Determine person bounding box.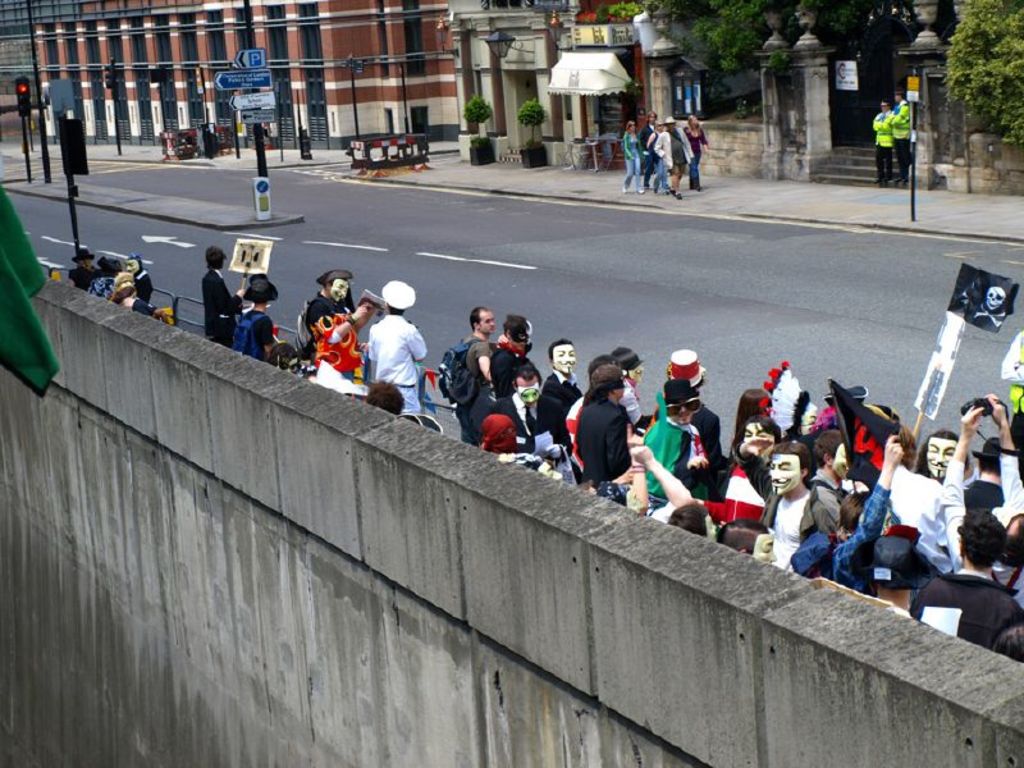
Determined: <box>873,100,900,186</box>.
